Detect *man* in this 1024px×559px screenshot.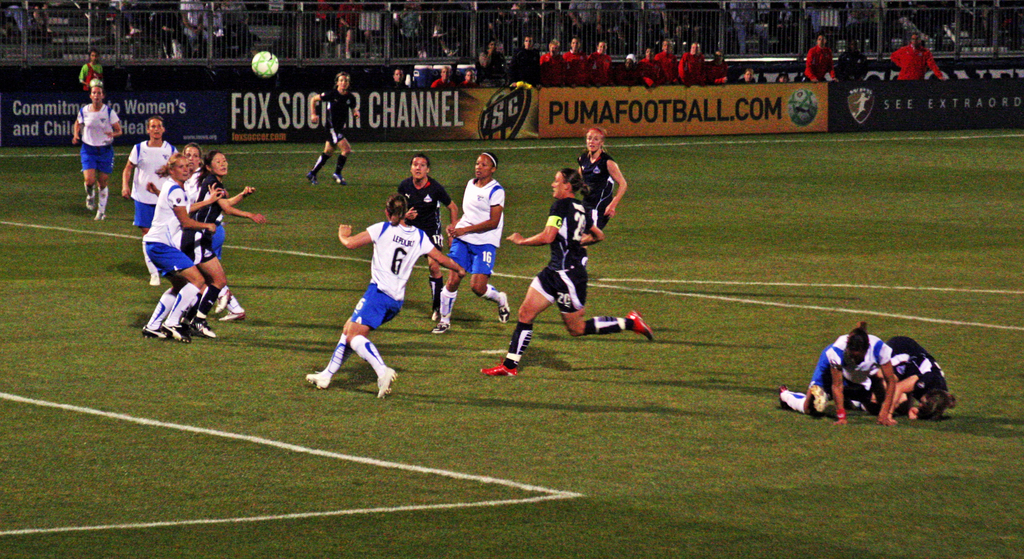
Detection: 677, 40, 712, 88.
